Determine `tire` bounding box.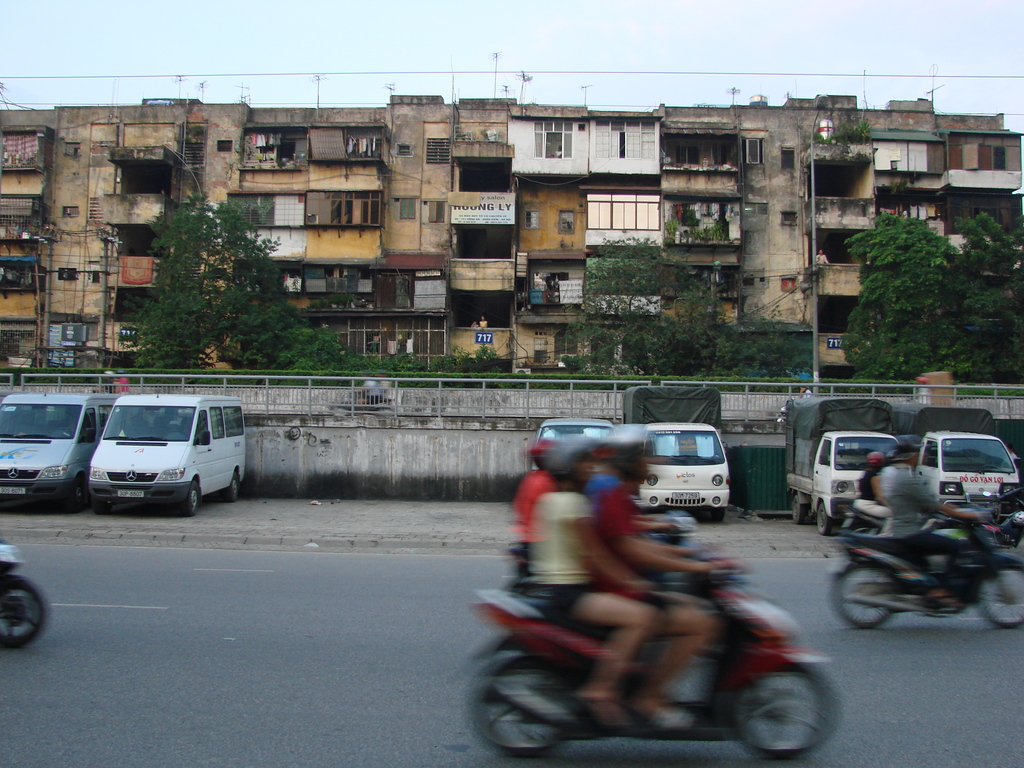
Determined: select_region(816, 498, 836, 535).
